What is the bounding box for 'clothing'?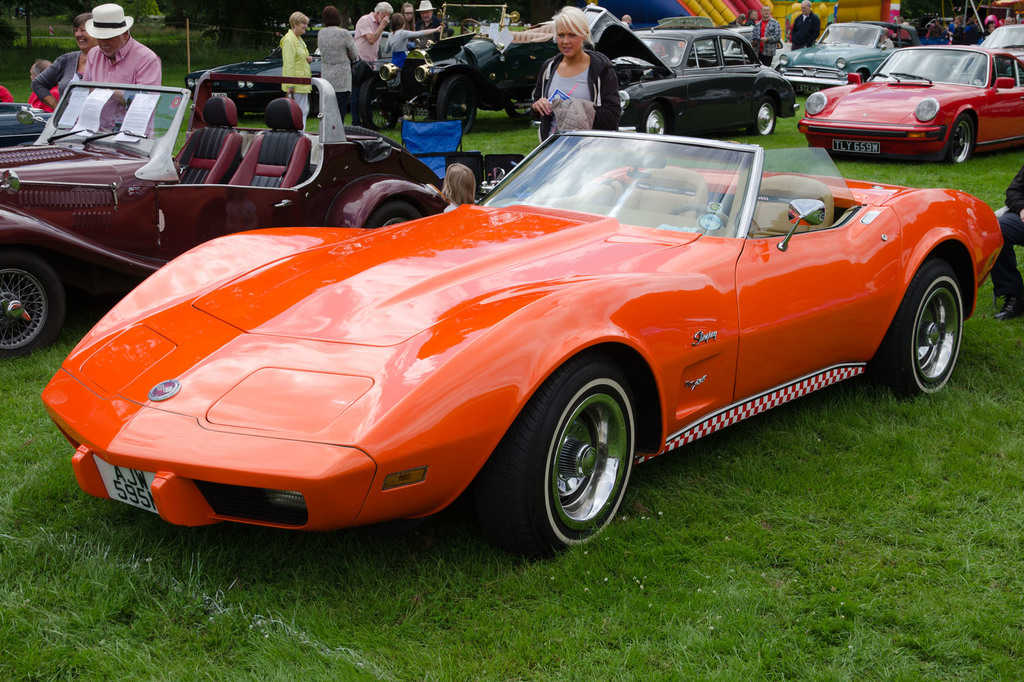
{"left": 527, "top": 44, "right": 622, "bottom": 134}.
